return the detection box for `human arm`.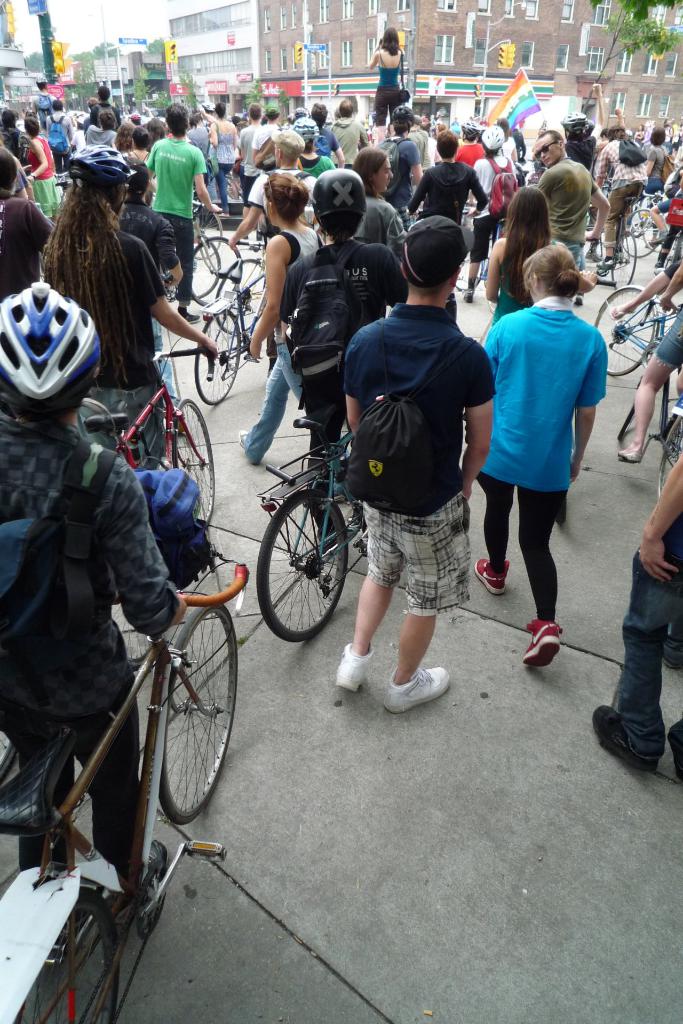
BBox(534, 172, 553, 199).
